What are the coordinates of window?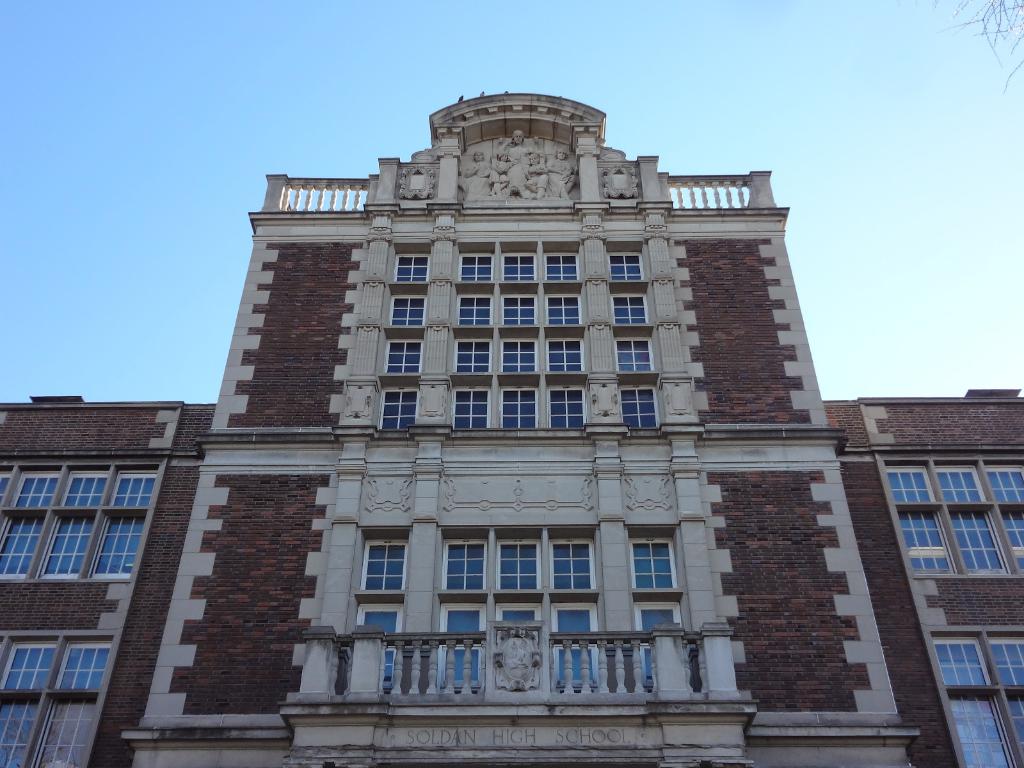
rect(945, 692, 1014, 767).
